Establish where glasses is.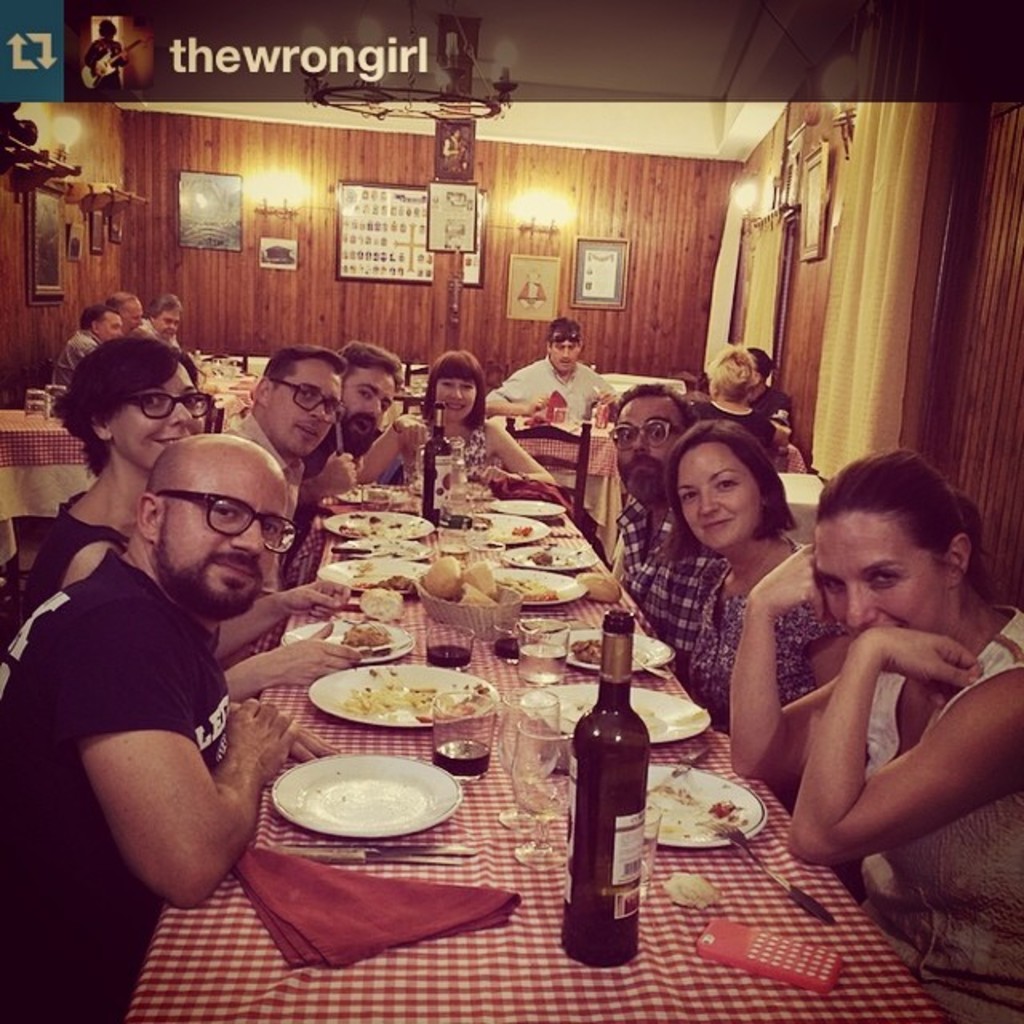
Established at detection(134, 498, 299, 573).
